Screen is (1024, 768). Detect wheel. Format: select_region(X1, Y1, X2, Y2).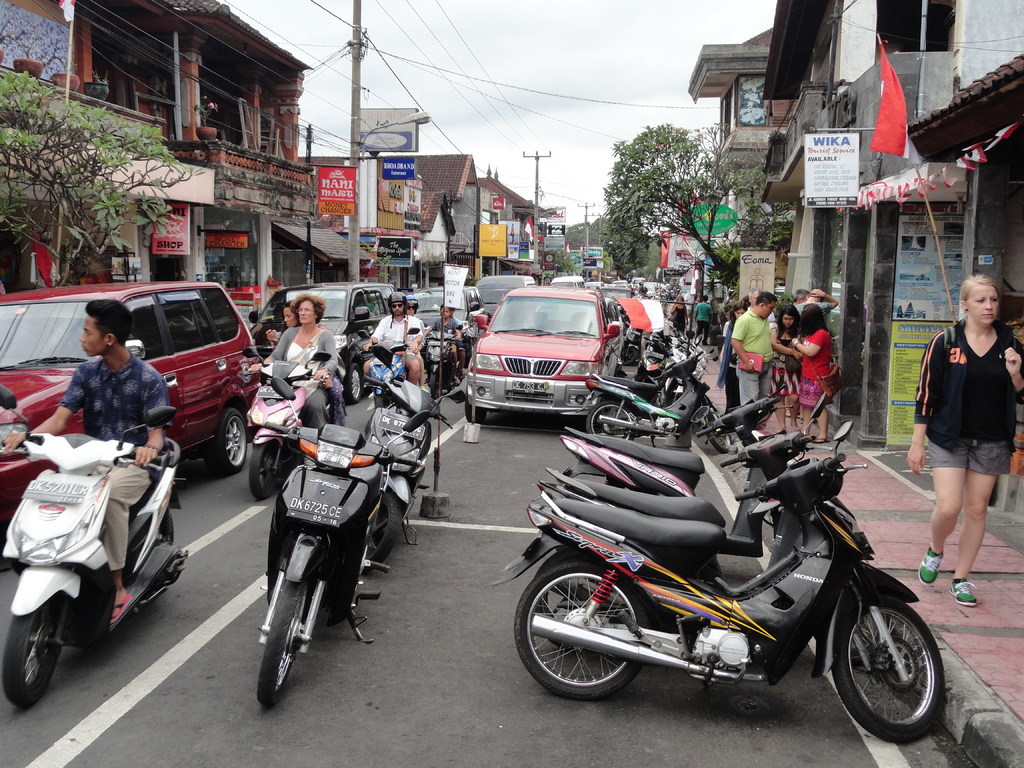
select_region(374, 395, 388, 409).
